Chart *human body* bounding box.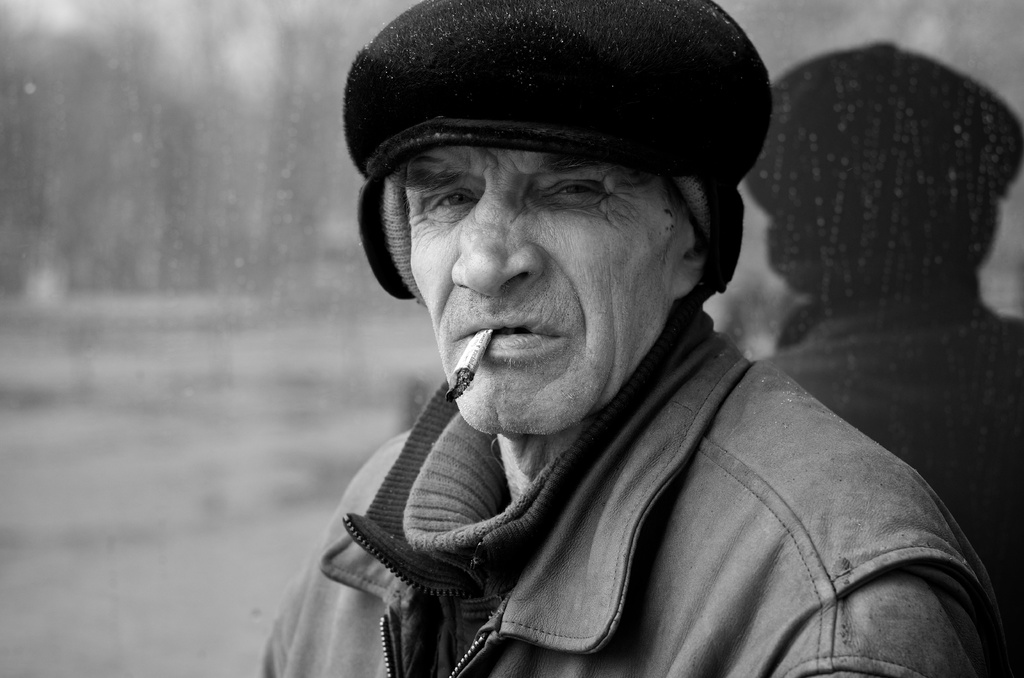
Charted: bbox=[259, 147, 987, 677].
